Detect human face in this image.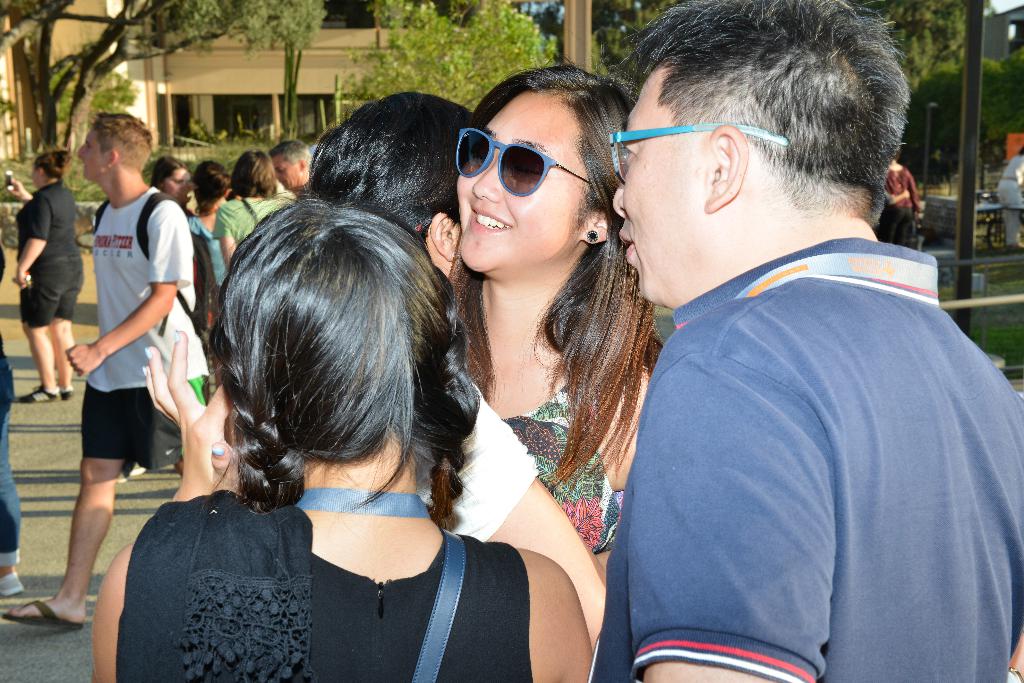
Detection: select_region(76, 124, 102, 180).
